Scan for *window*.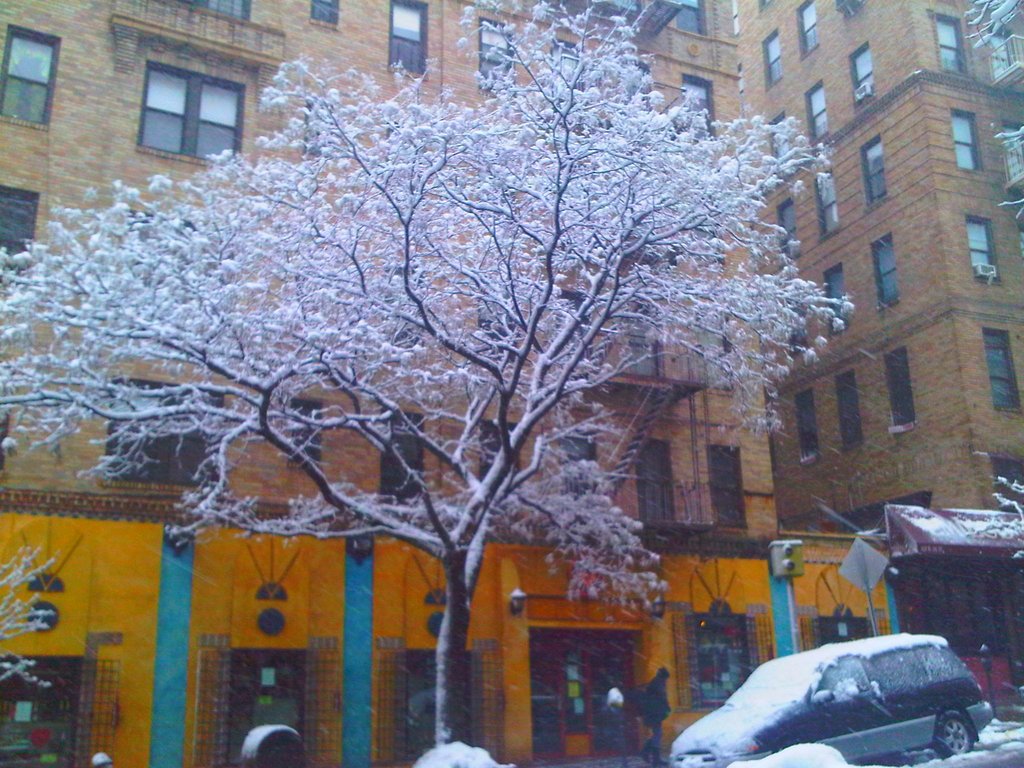
Scan result: bbox(931, 11, 969, 74).
